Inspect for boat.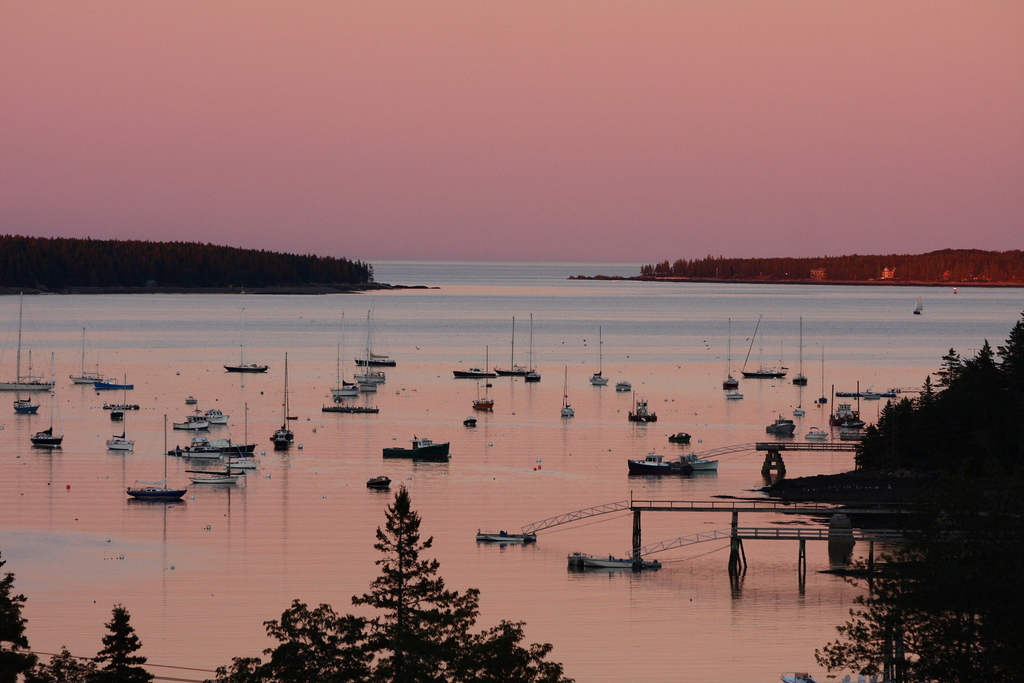
Inspection: <region>627, 452, 716, 472</region>.
